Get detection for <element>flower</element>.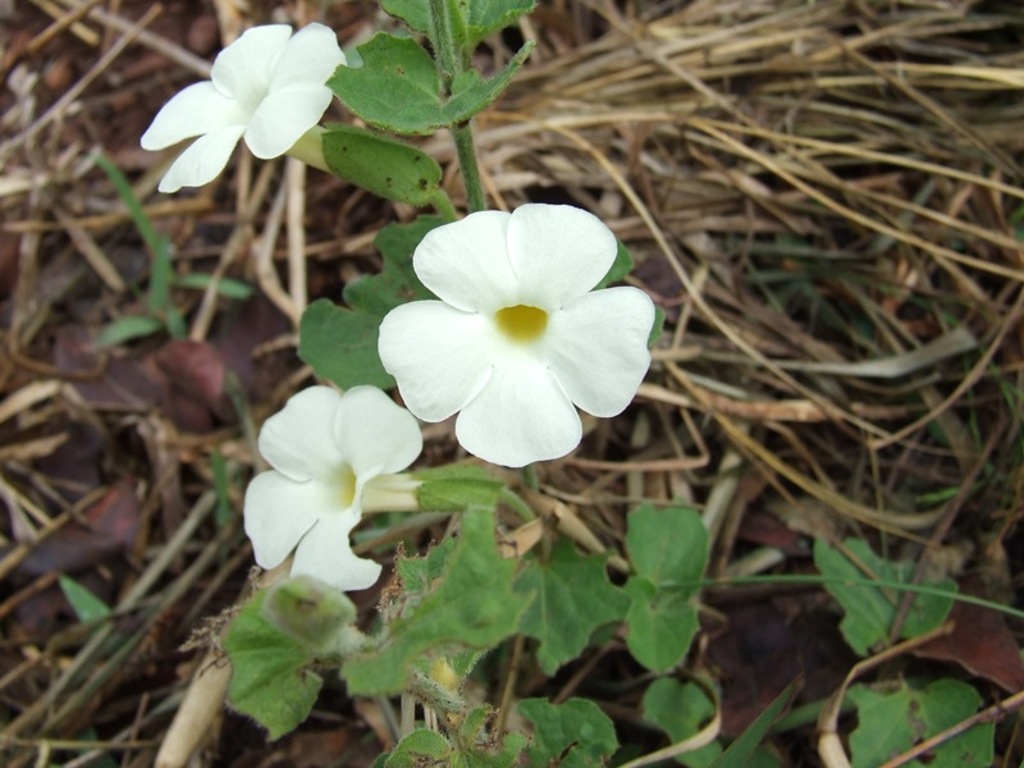
Detection: 242 384 422 596.
